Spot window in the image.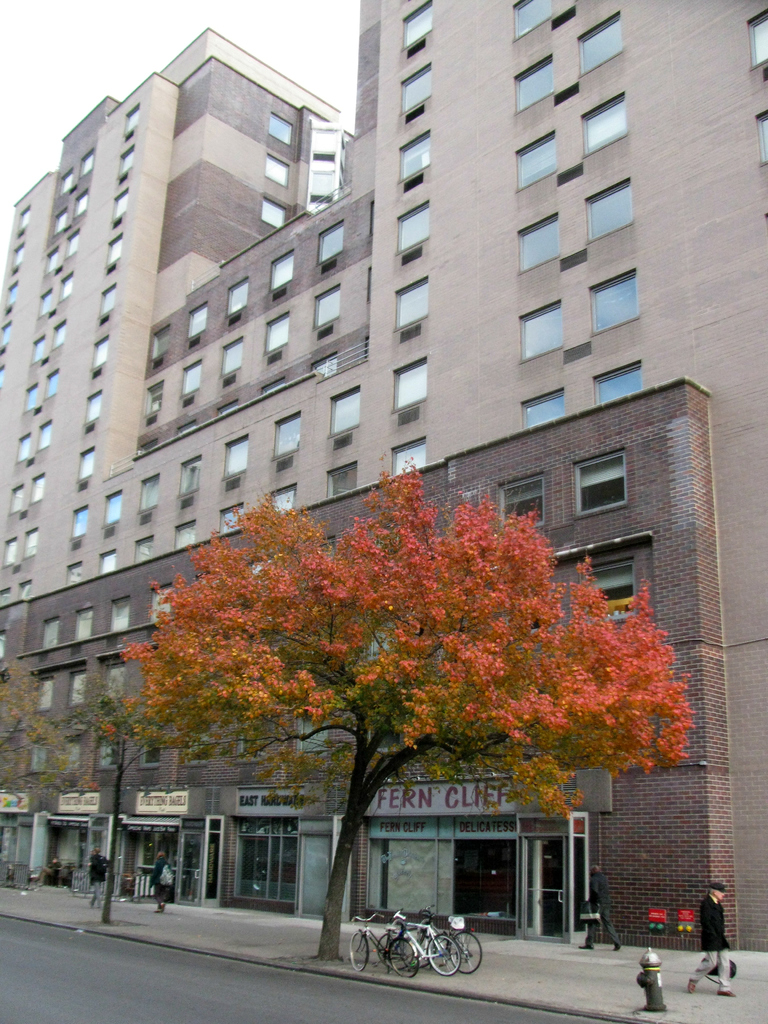
window found at {"left": 92, "top": 340, "right": 109, "bottom": 372}.
